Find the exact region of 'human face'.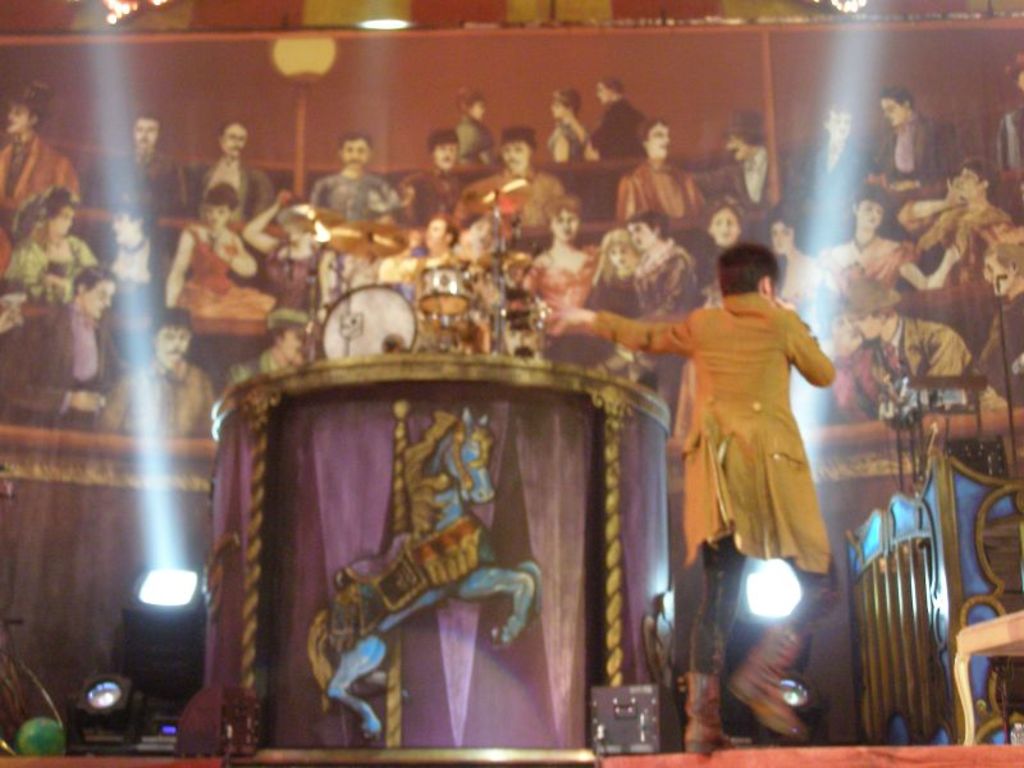
Exact region: x1=855, y1=312, x2=886, y2=338.
